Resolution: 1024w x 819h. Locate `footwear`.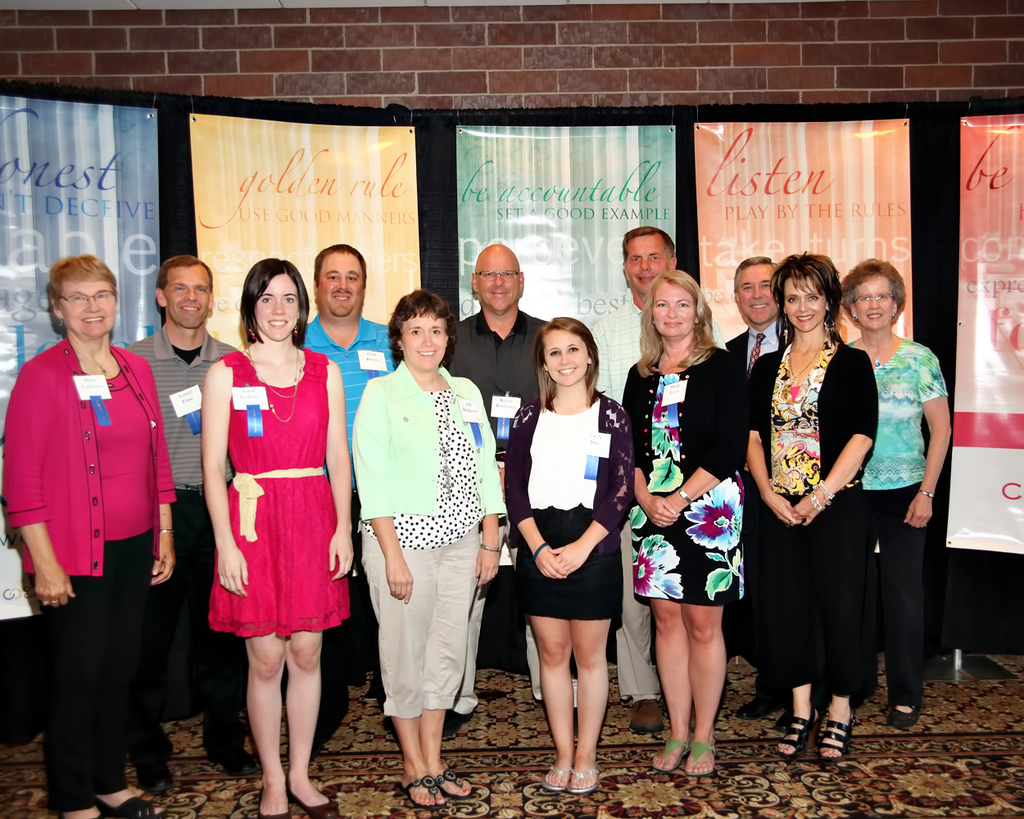
x1=822 y1=707 x2=859 y2=761.
